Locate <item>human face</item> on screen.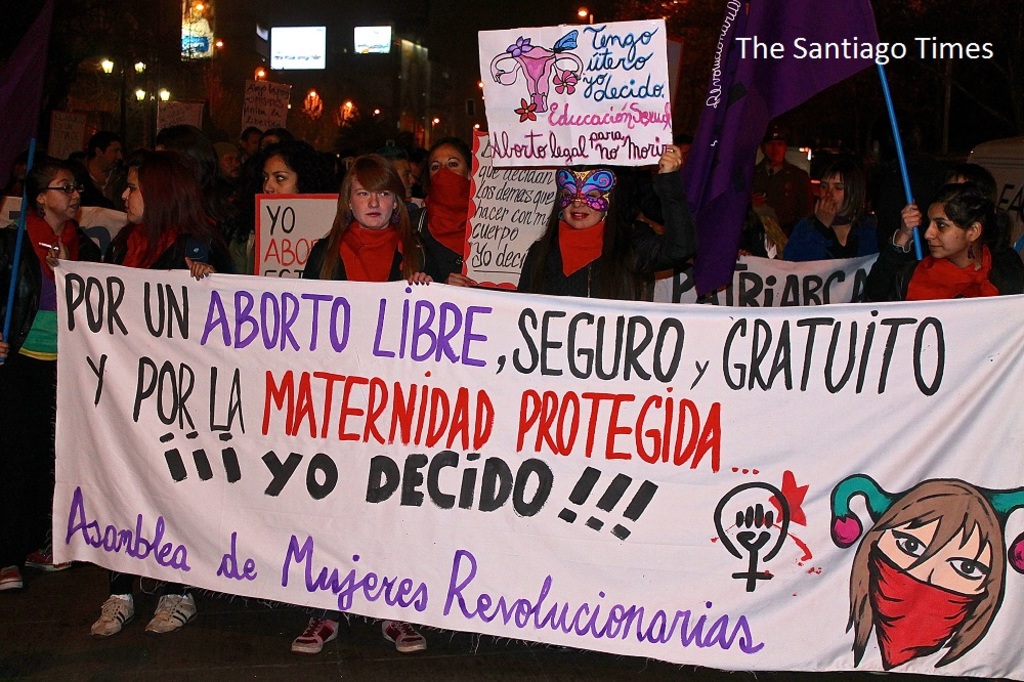
On screen at region(761, 138, 787, 169).
